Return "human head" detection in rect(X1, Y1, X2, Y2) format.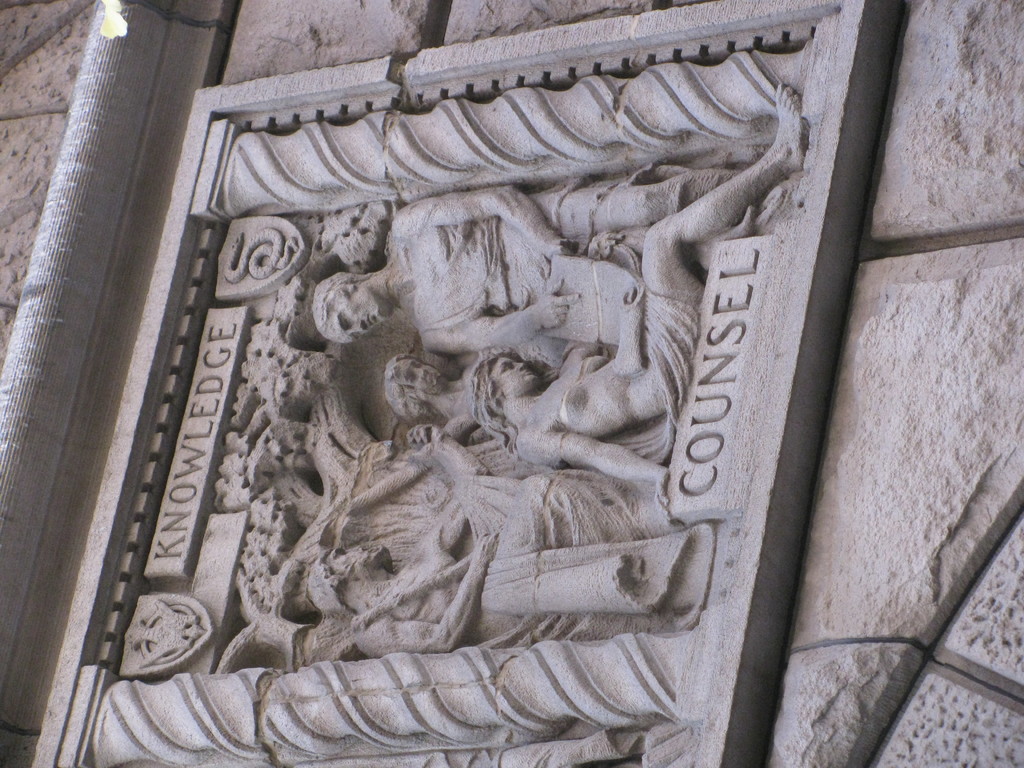
rect(307, 543, 387, 617).
